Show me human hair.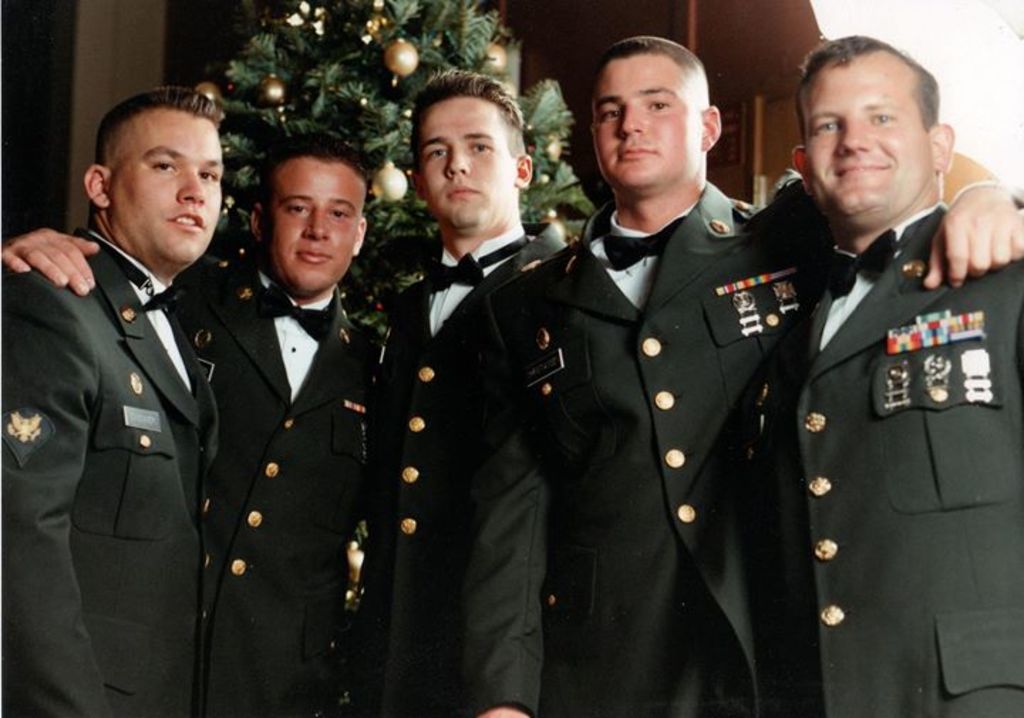
human hair is here: <box>425,64,535,144</box>.
